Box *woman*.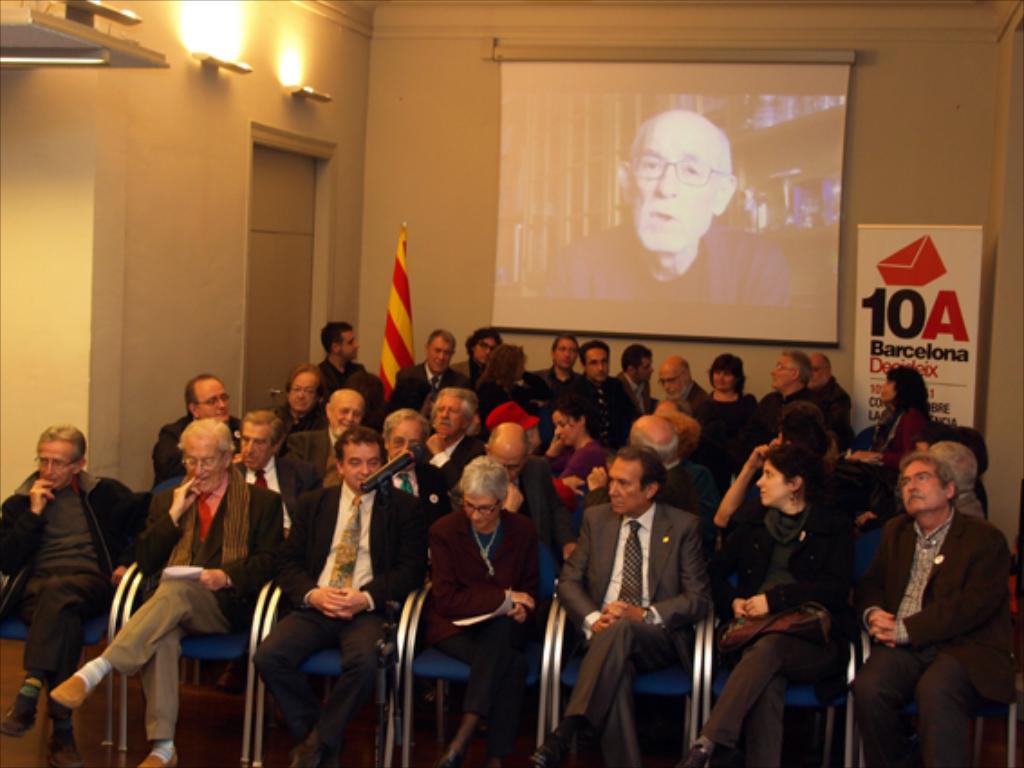
bbox=[545, 399, 603, 506].
